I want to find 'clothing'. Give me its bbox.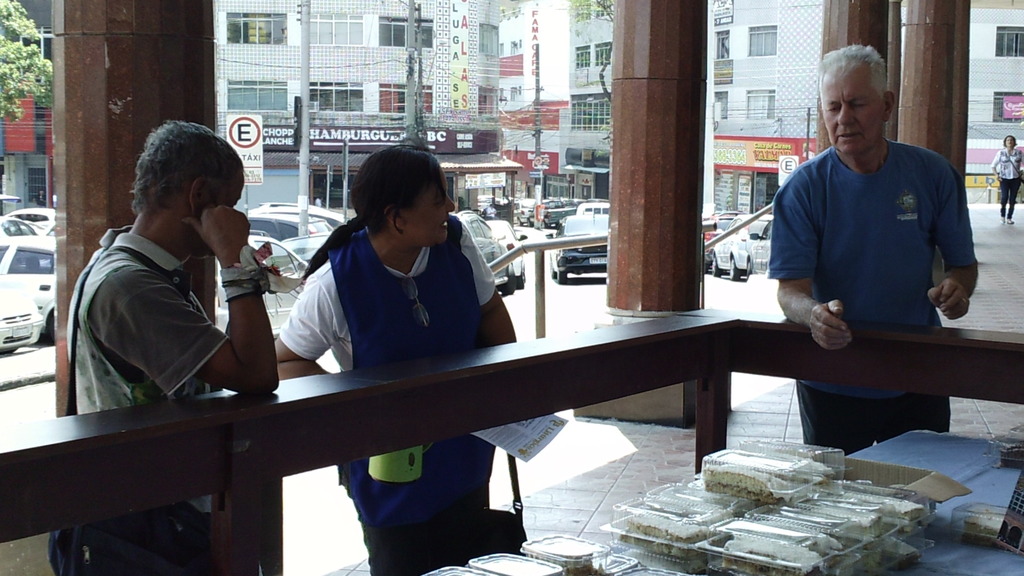
BBox(769, 138, 978, 452).
